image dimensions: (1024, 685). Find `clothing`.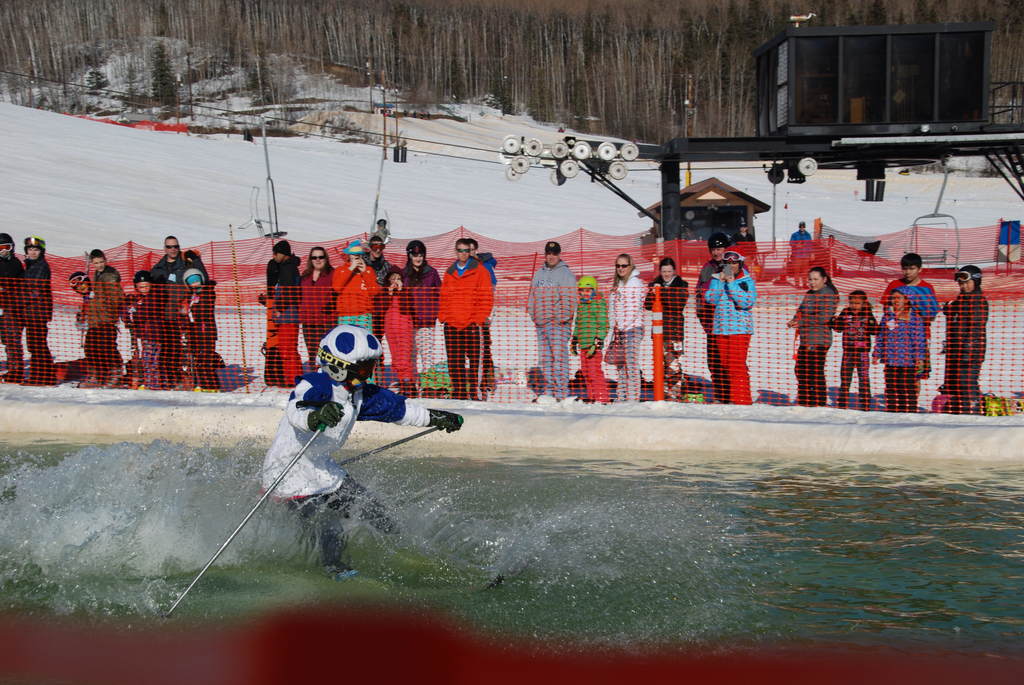
(692, 251, 745, 392).
